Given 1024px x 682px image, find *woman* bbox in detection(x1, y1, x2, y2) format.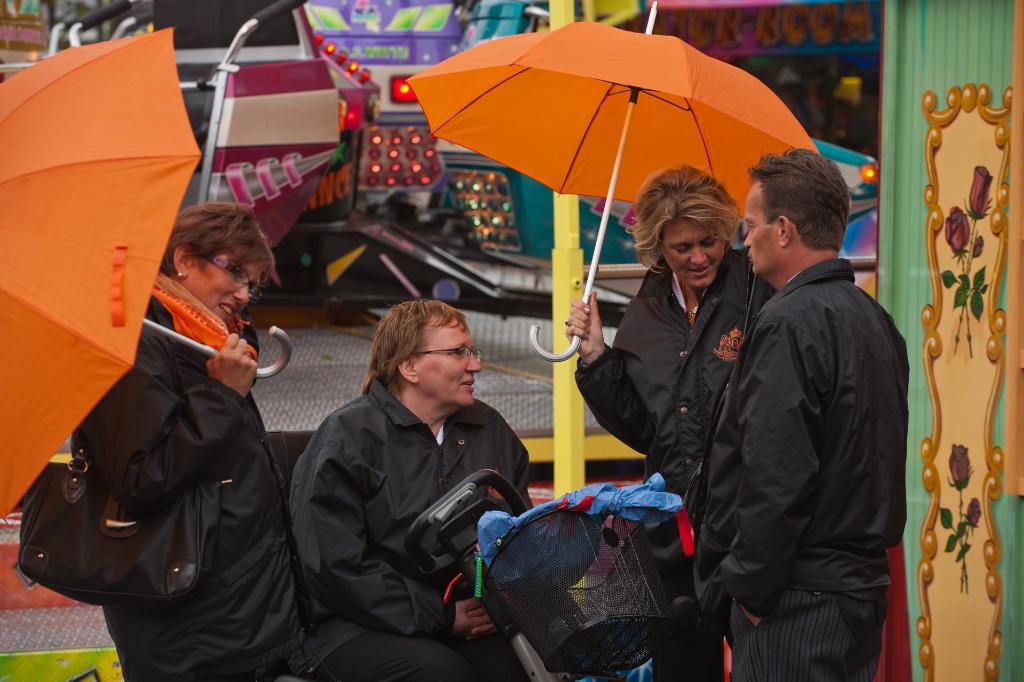
detection(36, 147, 283, 674).
